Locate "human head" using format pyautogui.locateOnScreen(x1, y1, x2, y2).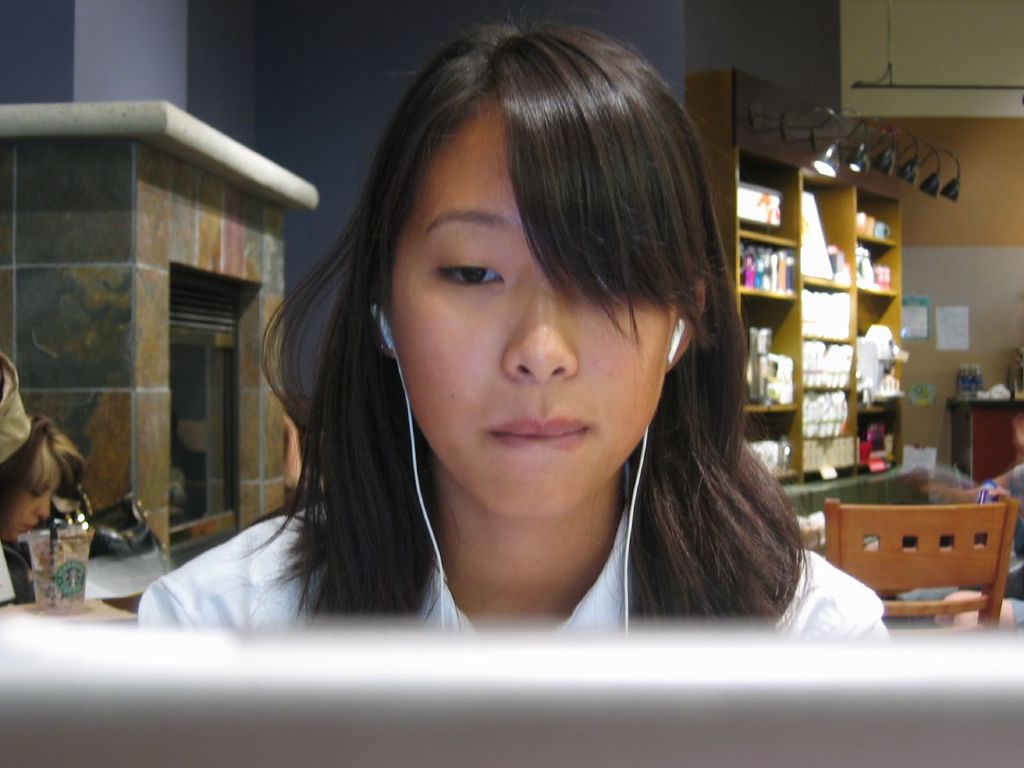
pyautogui.locateOnScreen(0, 414, 86, 546).
